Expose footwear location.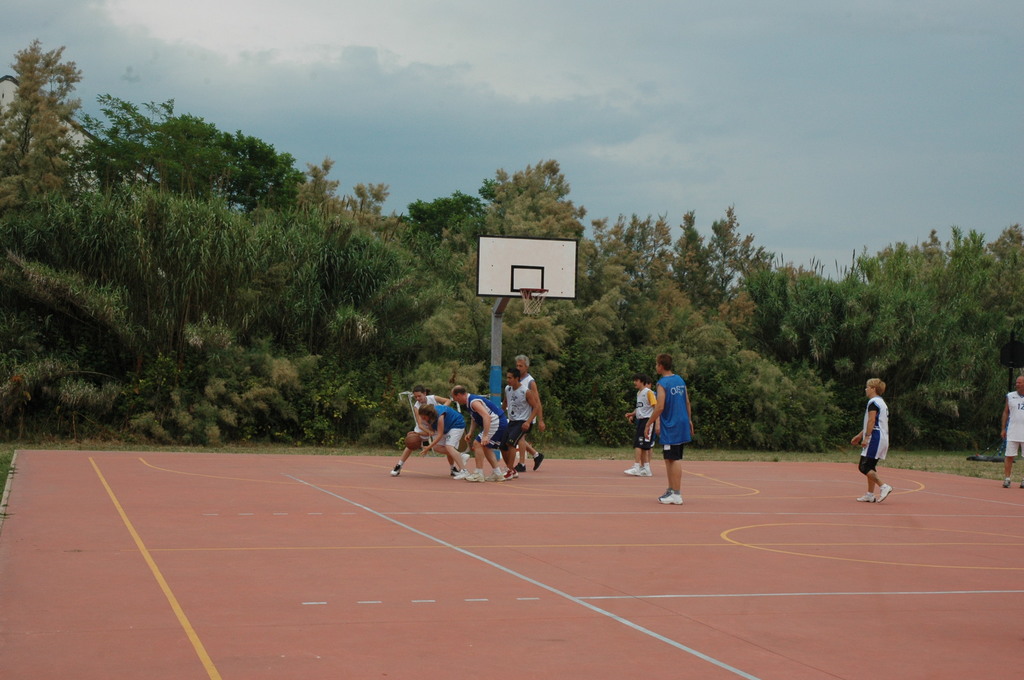
Exposed at Rect(534, 451, 543, 471).
